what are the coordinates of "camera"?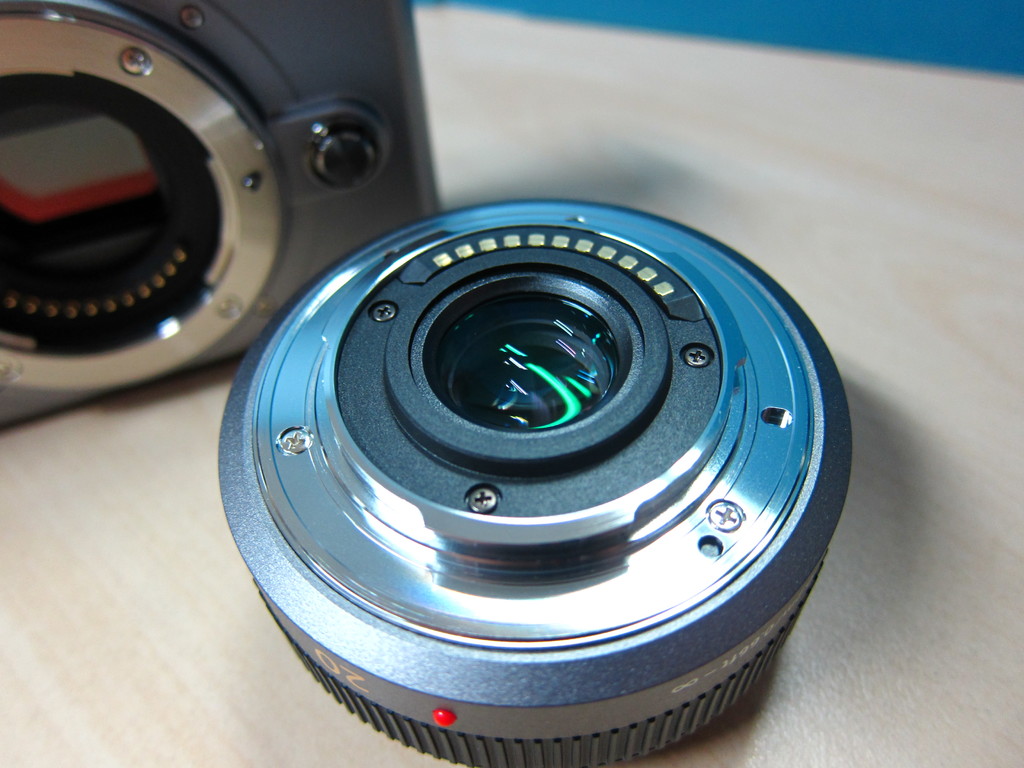
left=0, top=0, right=435, bottom=419.
